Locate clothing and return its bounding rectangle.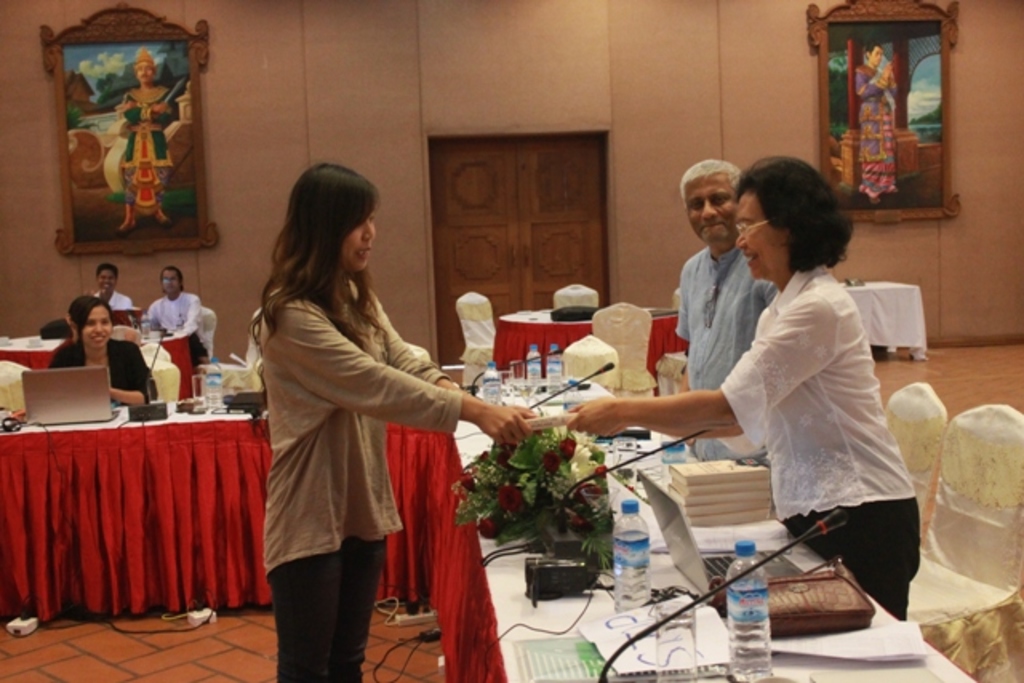
bbox=(146, 291, 203, 361).
